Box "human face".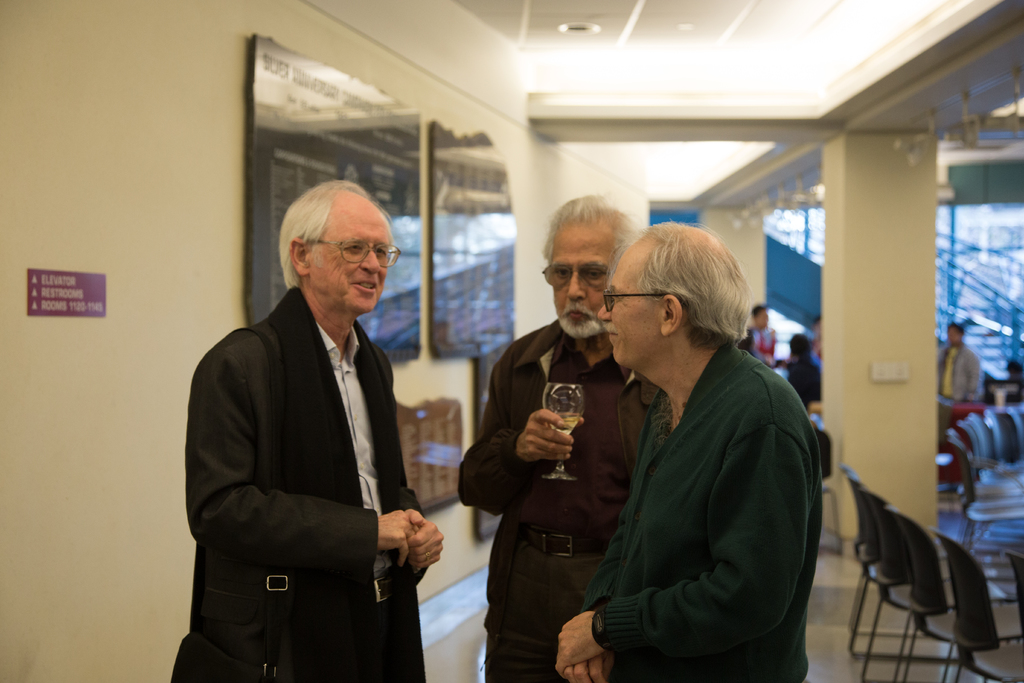
[548,215,604,336].
